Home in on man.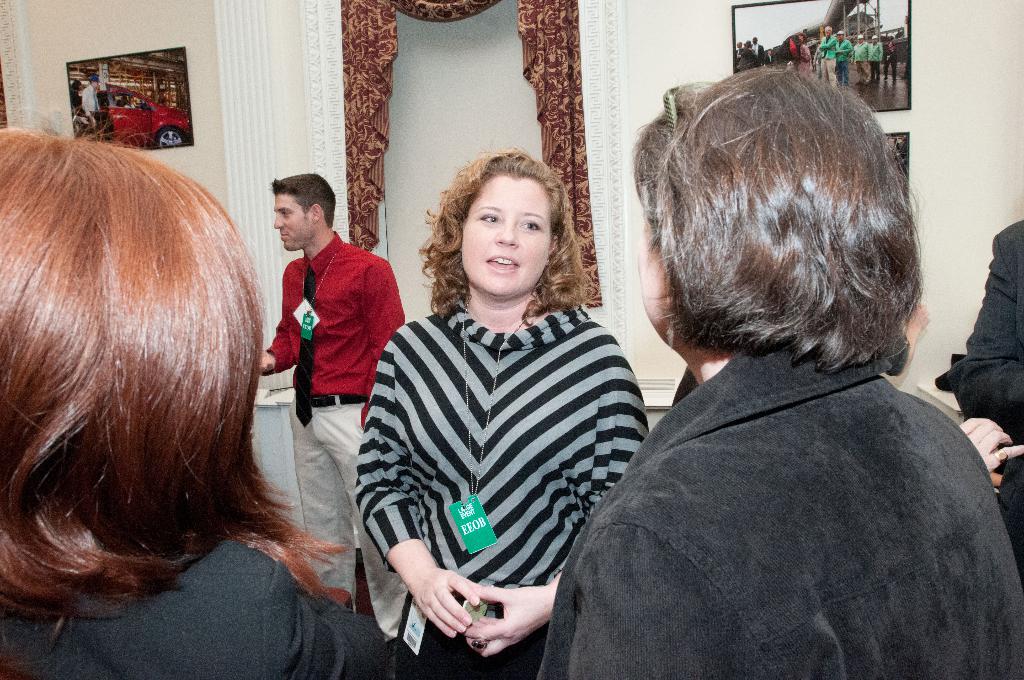
Homed in at select_region(81, 72, 104, 134).
